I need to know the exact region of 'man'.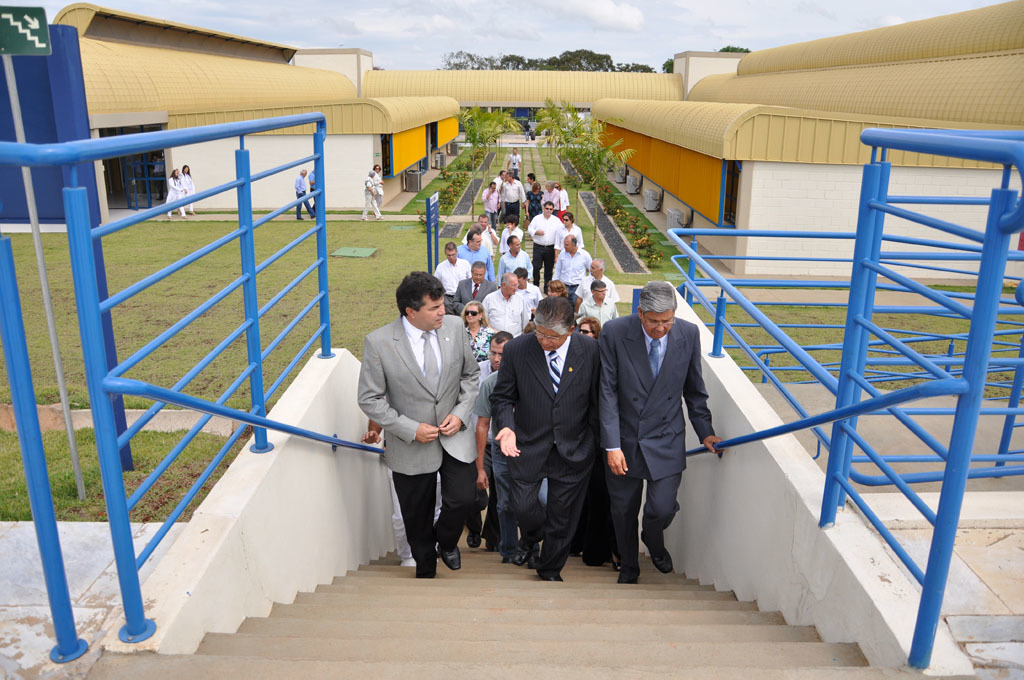
Region: bbox(503, 215, 527, 248).
